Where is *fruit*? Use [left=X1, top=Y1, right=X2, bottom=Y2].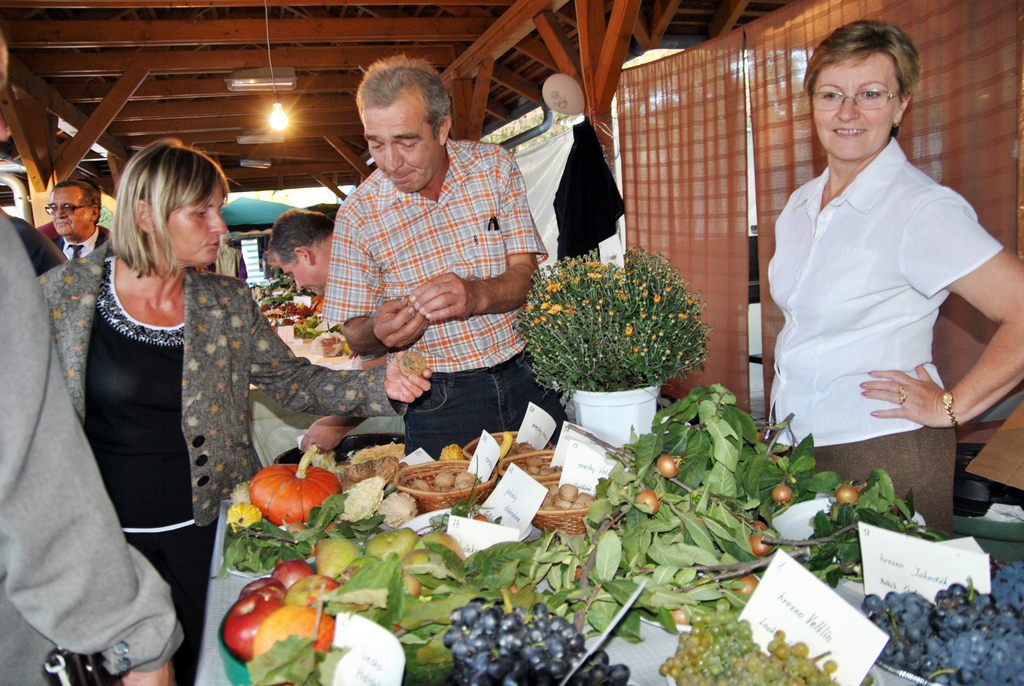
[left=635, top=490, right=660, bottom=516].
